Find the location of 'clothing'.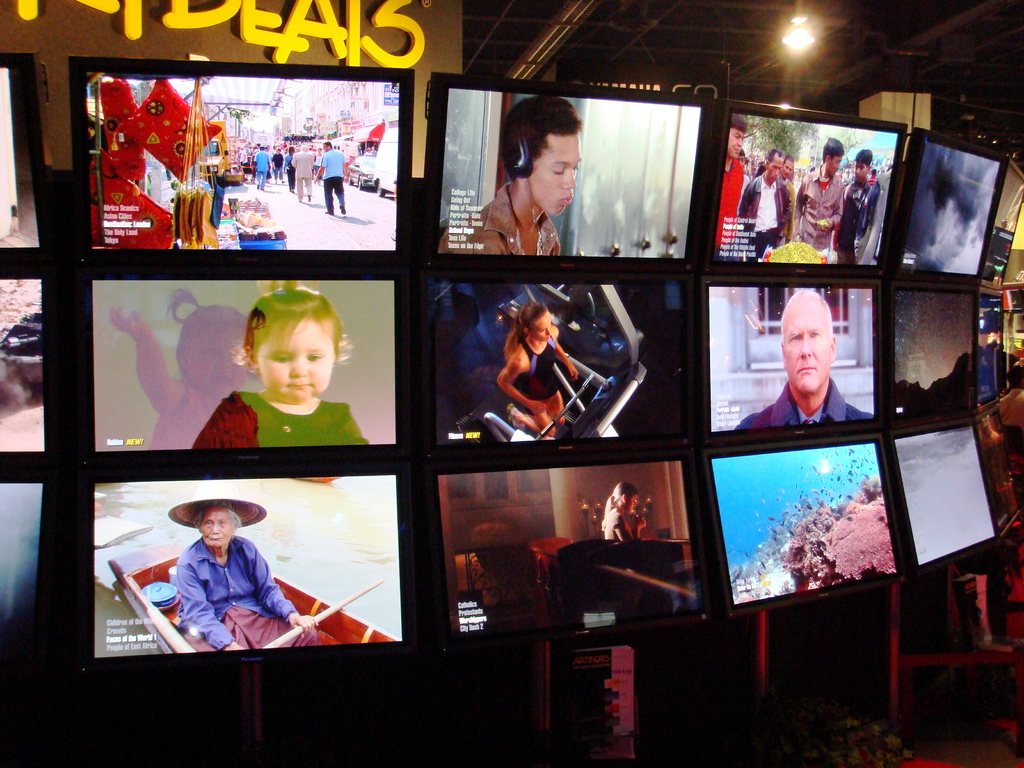
Location: crop(597, 506, 627, 543).
